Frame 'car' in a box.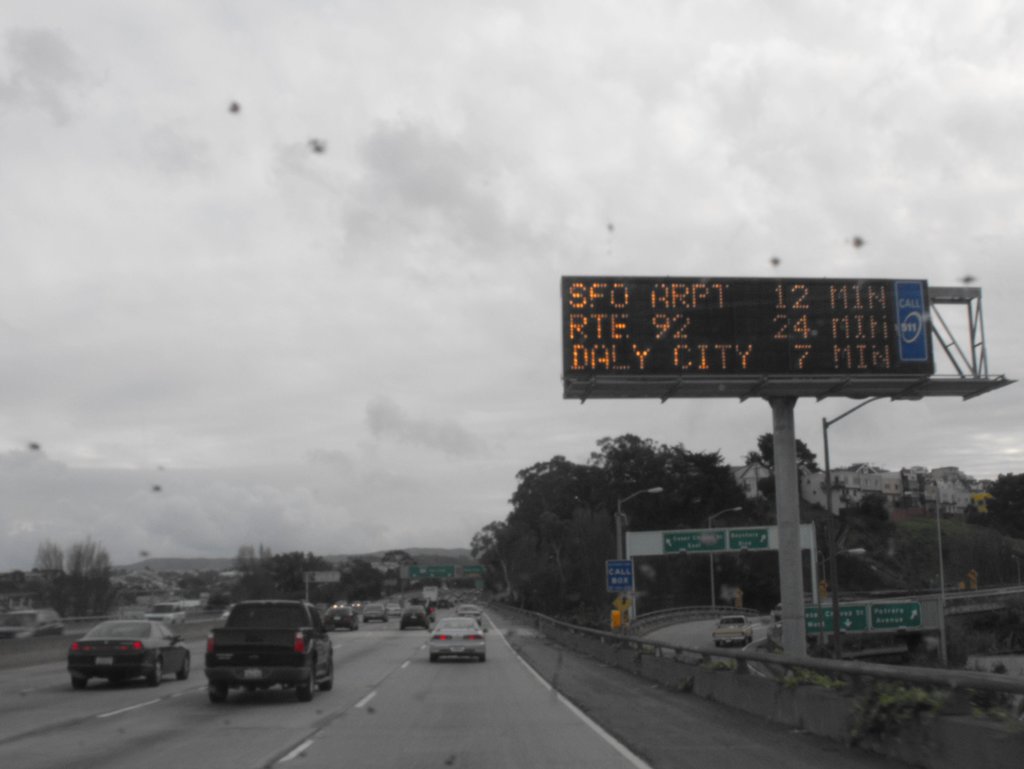
329/605/358/631.
